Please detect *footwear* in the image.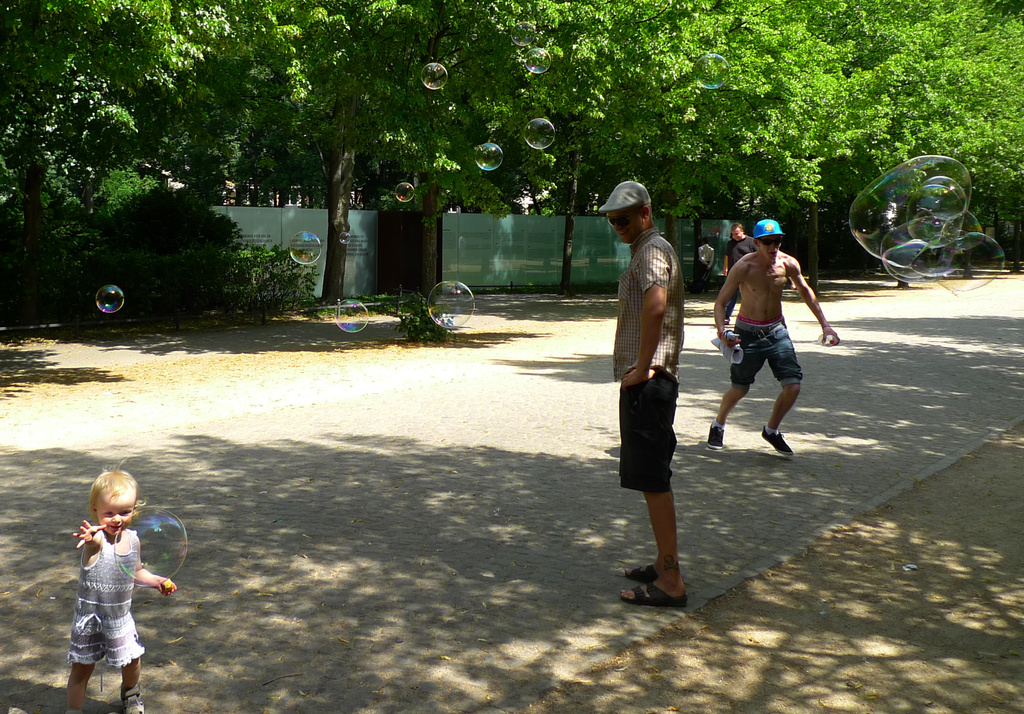
707, 420, 724, 450.
